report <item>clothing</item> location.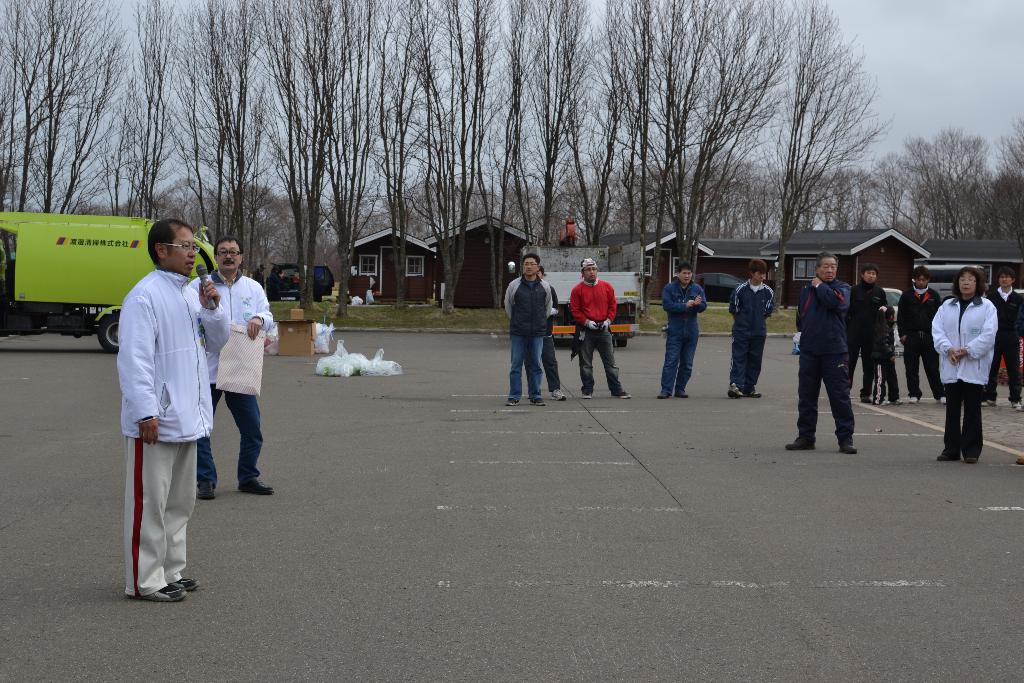
Report: [x1=659, y1=279, x2=706, y2=392].
